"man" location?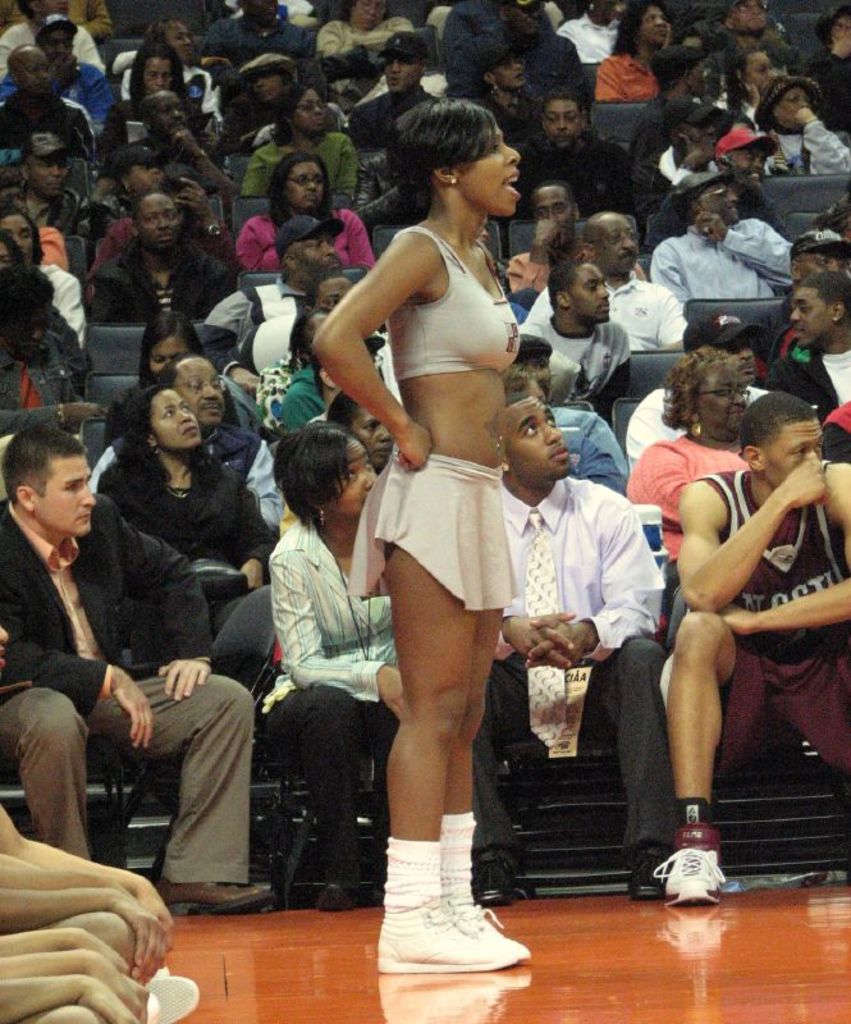
crop(340, 45, 436, 155)
